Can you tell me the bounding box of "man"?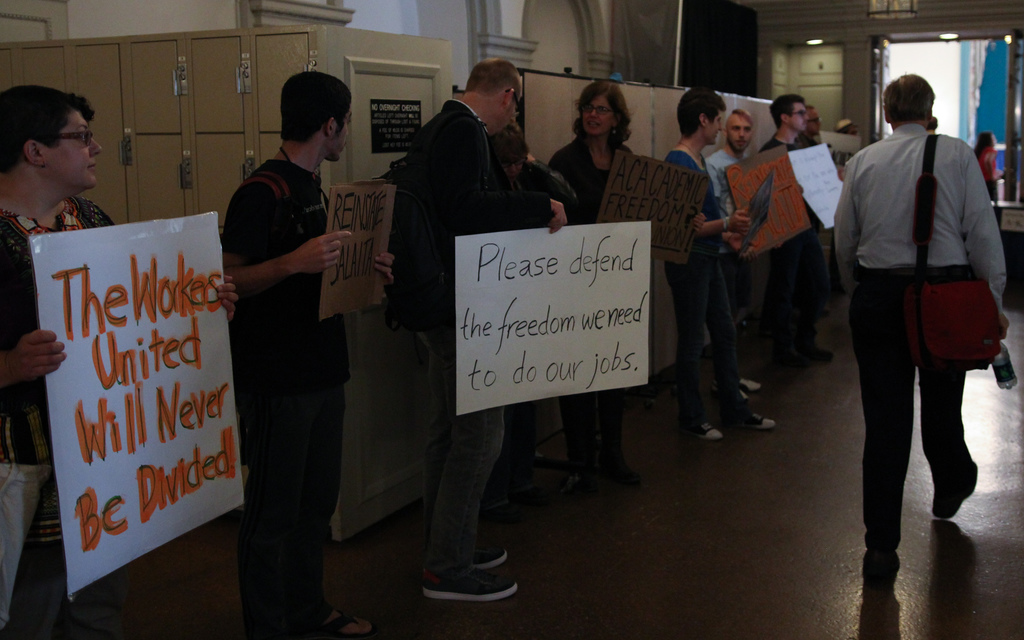
rect(794, 99, 840, 358).
